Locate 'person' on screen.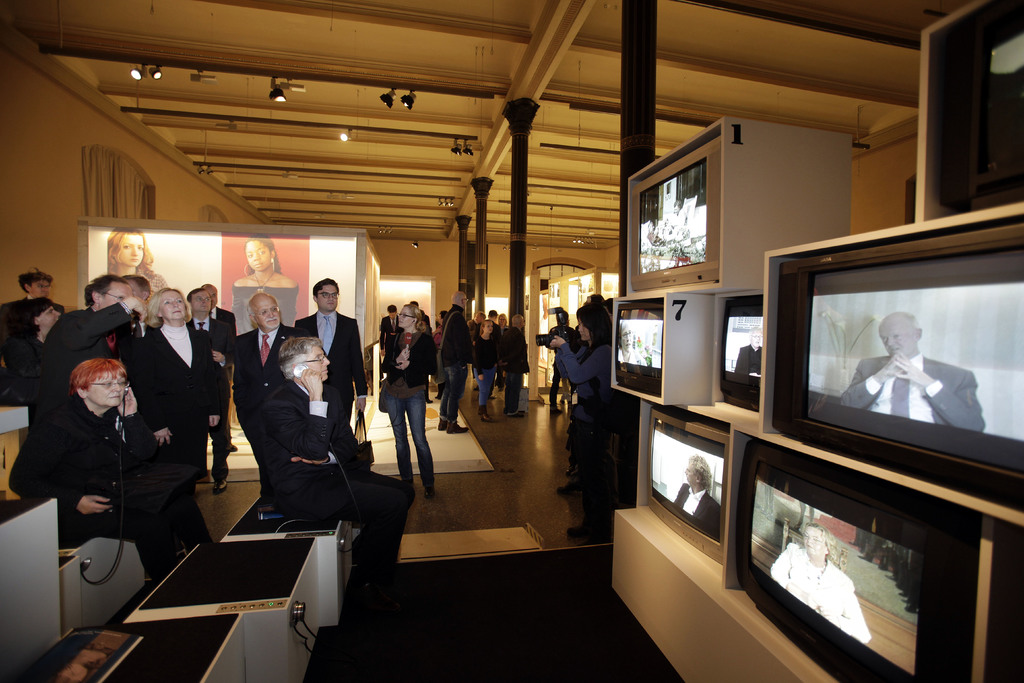
On screen at <bbox>0, 266, 66, 340</bbox>.
